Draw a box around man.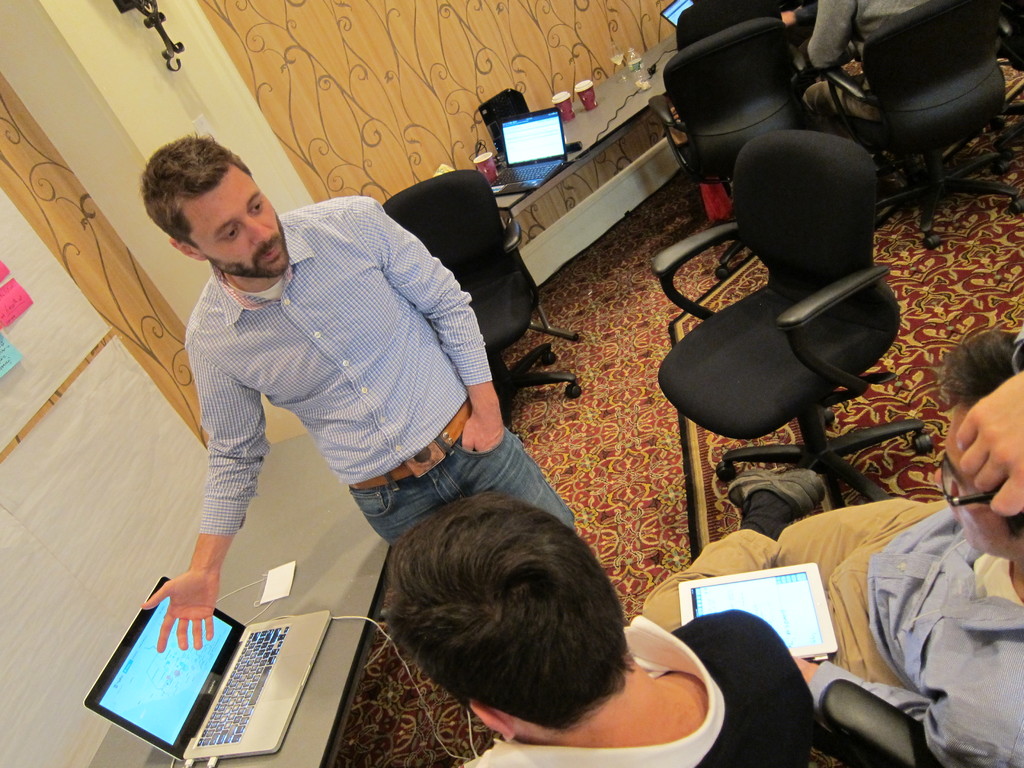
crop(637, 330, 1023, 767).
